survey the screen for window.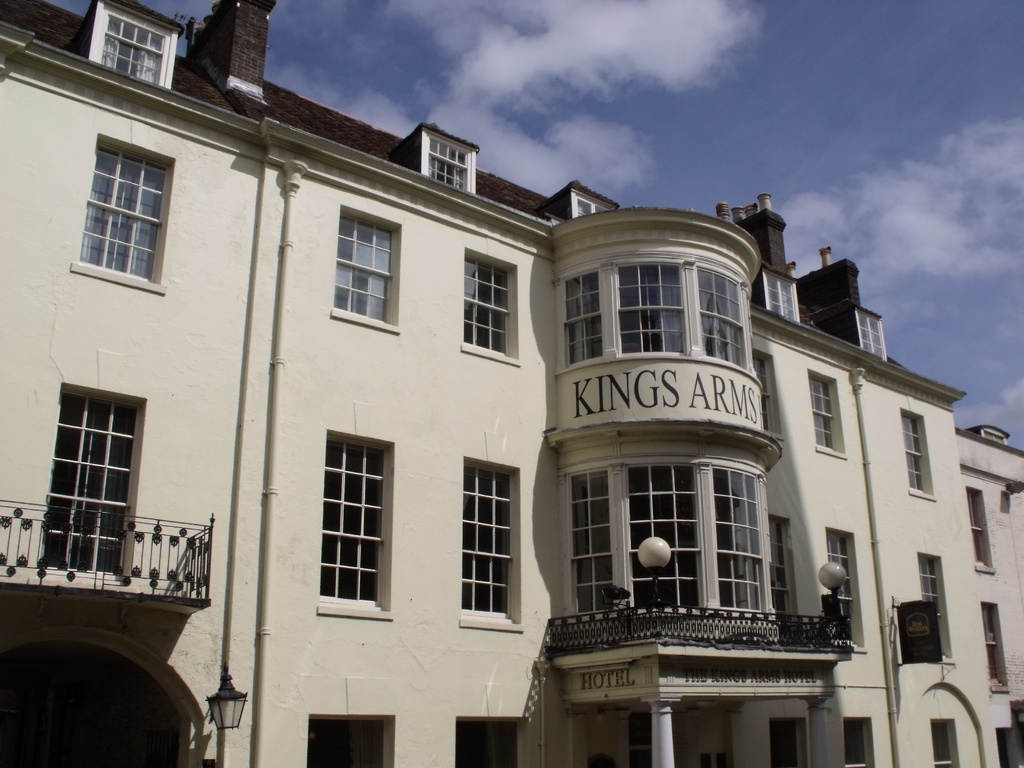
Survey found: l=767, t=272, r=802, b=324.
